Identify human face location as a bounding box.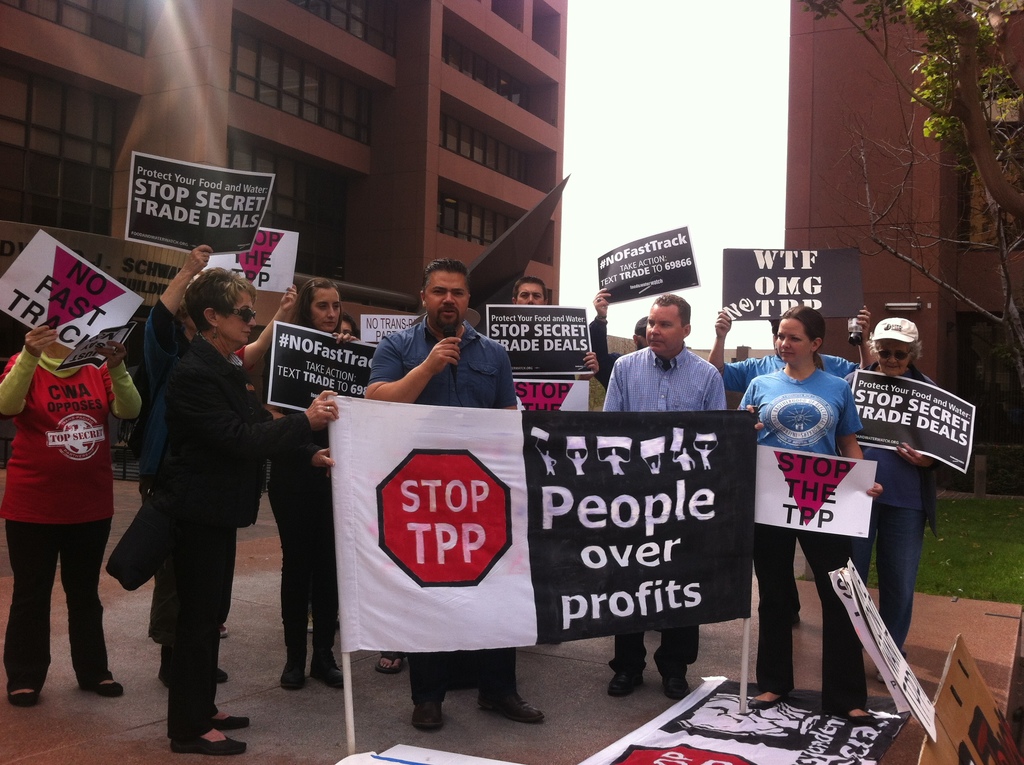
(421, 269, 469, 335).
